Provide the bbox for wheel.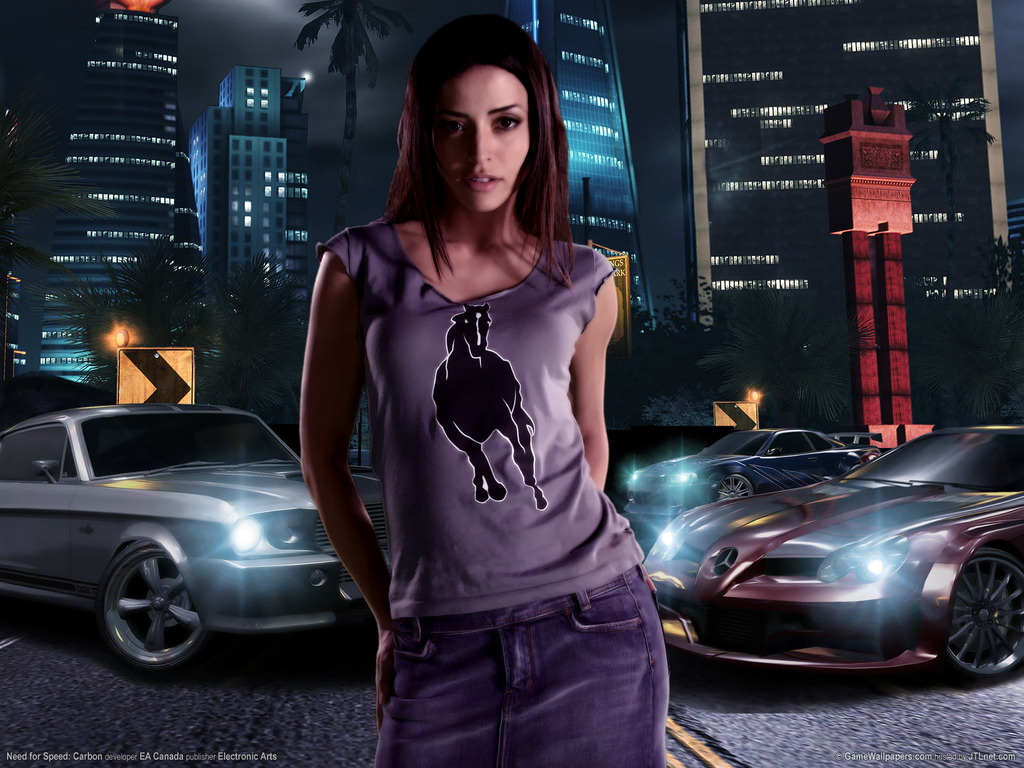
region(945, 545, 1023, 680).
